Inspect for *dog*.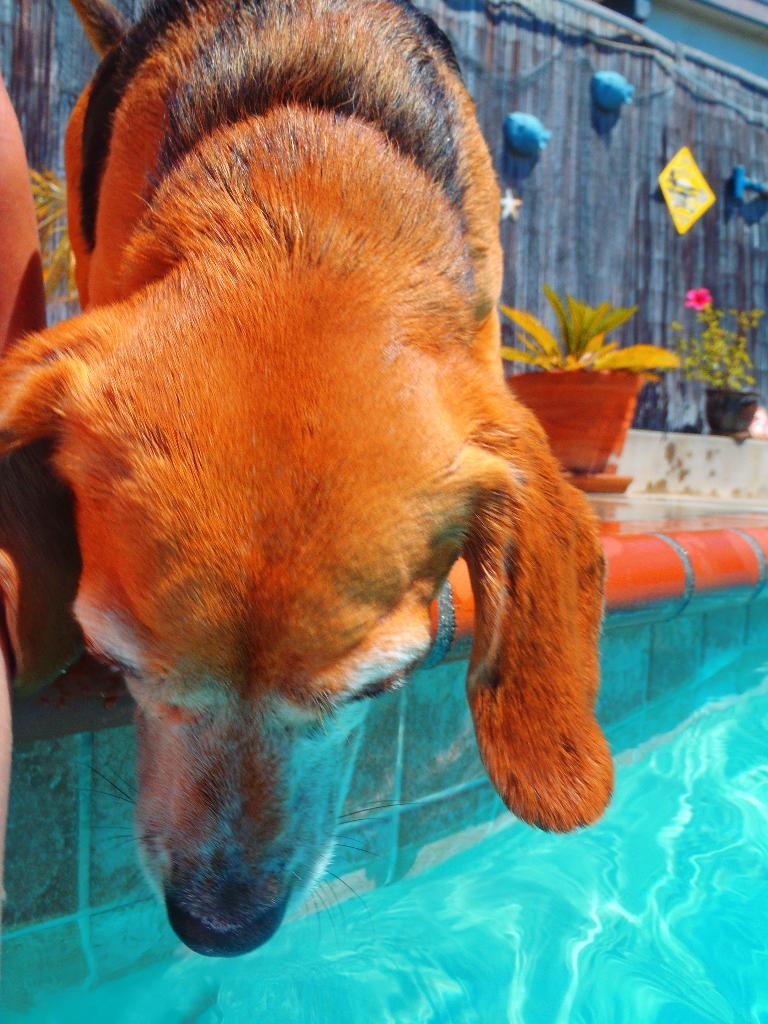
Inspection: detection(0, 0, 620, 958).
